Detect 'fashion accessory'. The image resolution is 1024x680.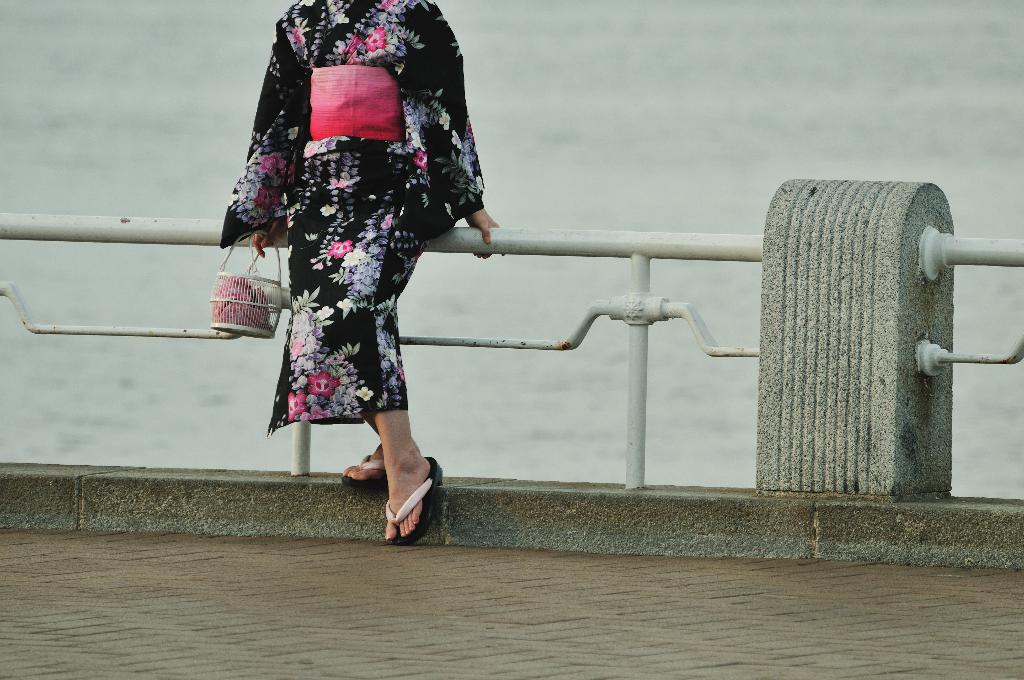
pyautogui.locateOnScreen(211, 229, 285, 332).
